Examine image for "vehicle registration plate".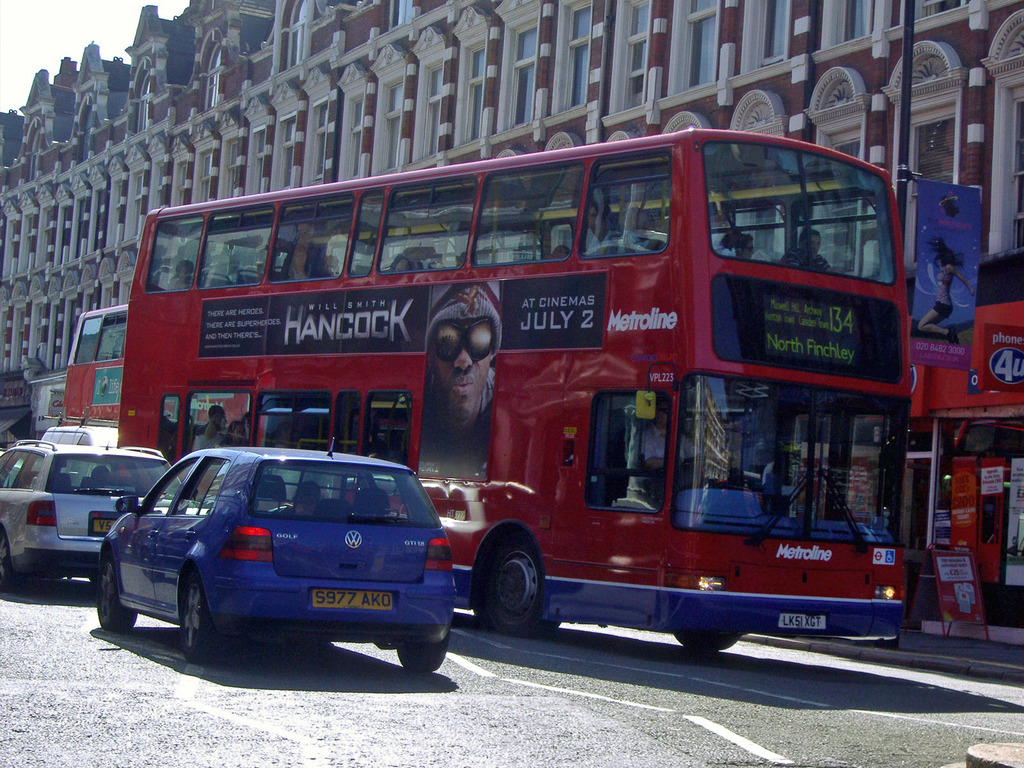
Examination result: <region>309, 591, 390, 610</region>.
